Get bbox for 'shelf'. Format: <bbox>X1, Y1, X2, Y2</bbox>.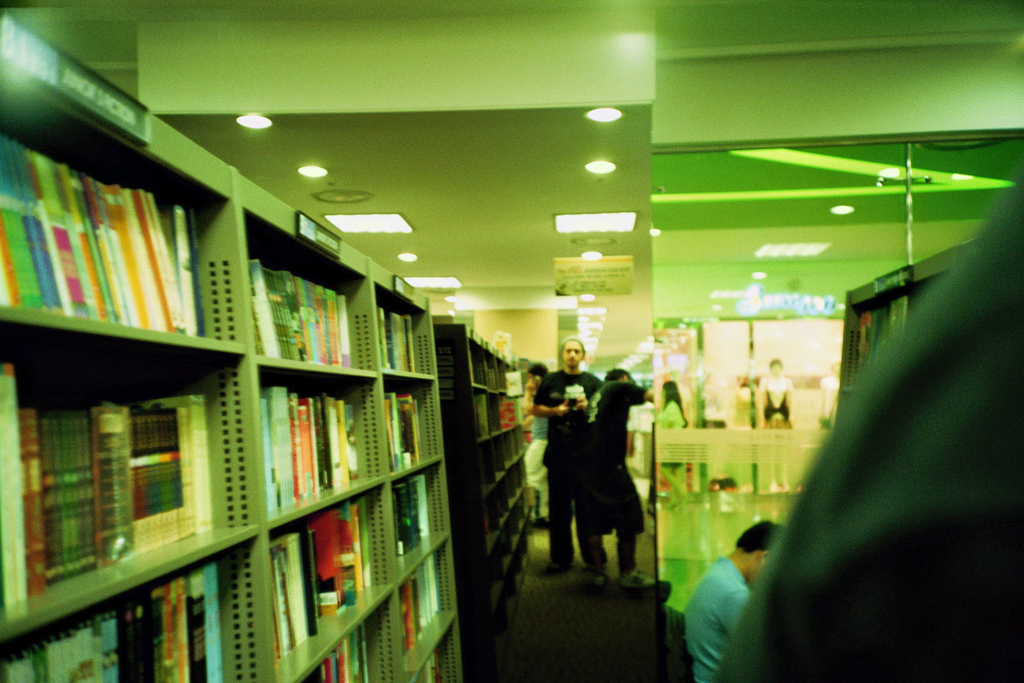
<bbox>26, 207, 485, 658</bbox>.
